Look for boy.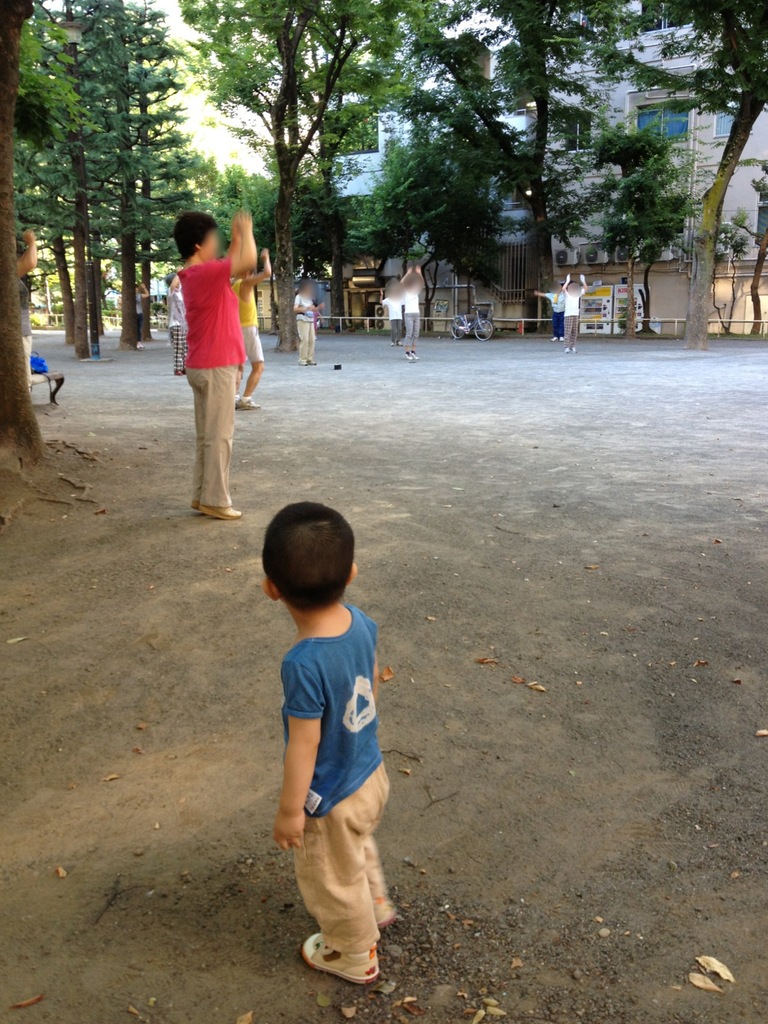
Found: {"x1": 166, "y1": 271, "x2": 188, "y2": 374}.
